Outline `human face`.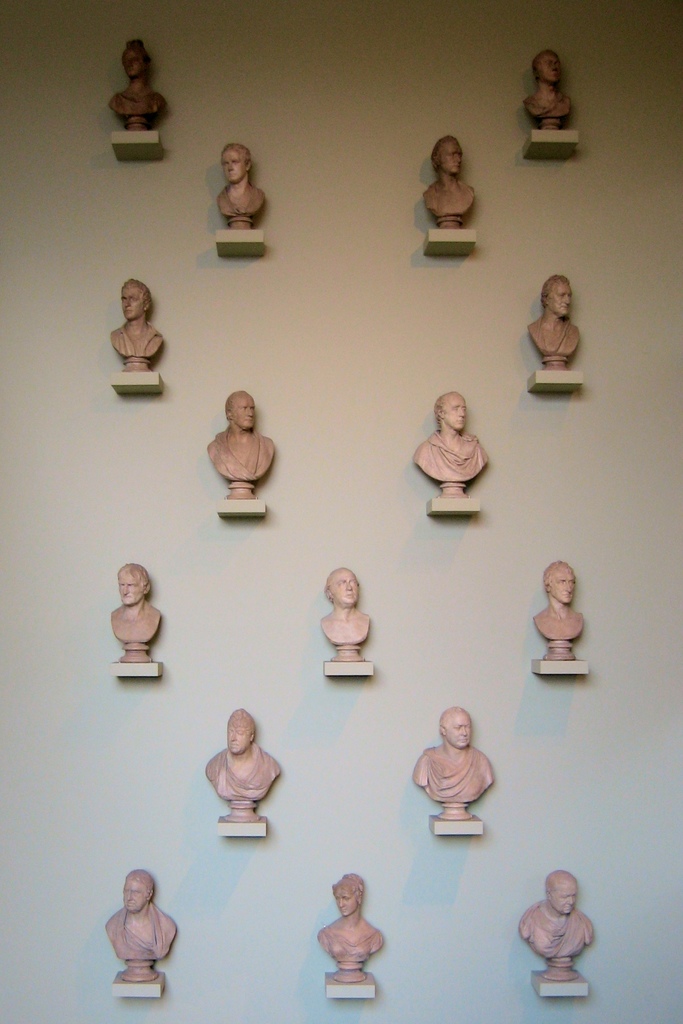
Outline: {"x1": 338, "y1": 893, "x2": 361, "y2": 918}.
